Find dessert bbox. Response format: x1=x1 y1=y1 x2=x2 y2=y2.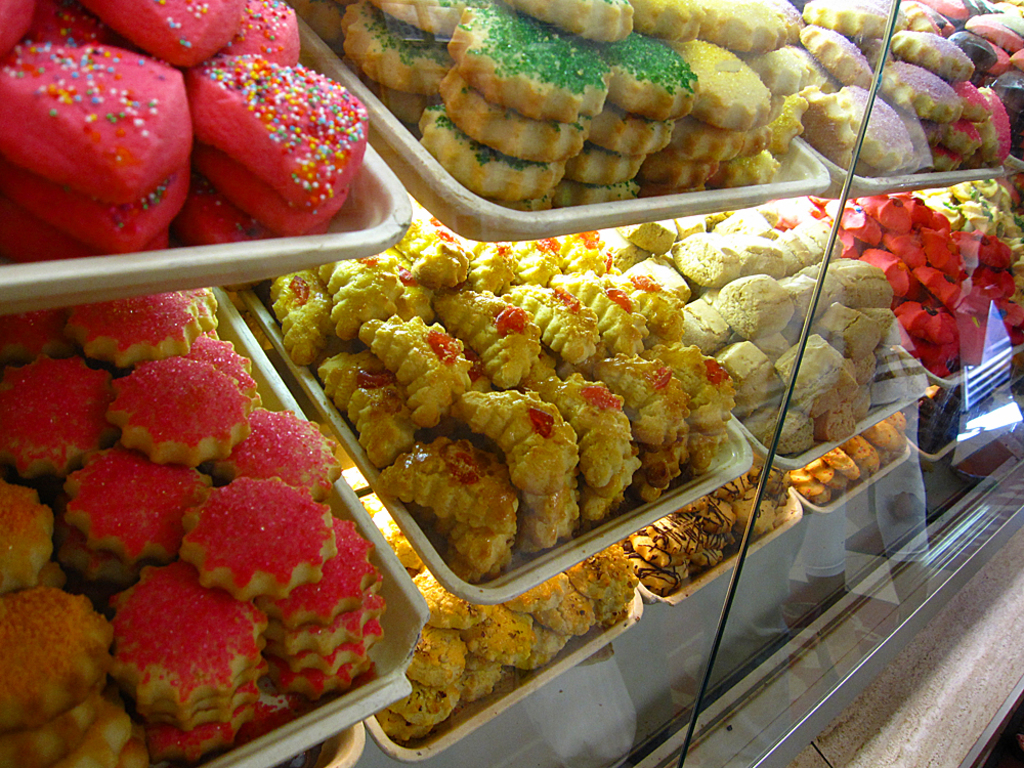
x1=99 y1=352 x2=248 y2=459.
